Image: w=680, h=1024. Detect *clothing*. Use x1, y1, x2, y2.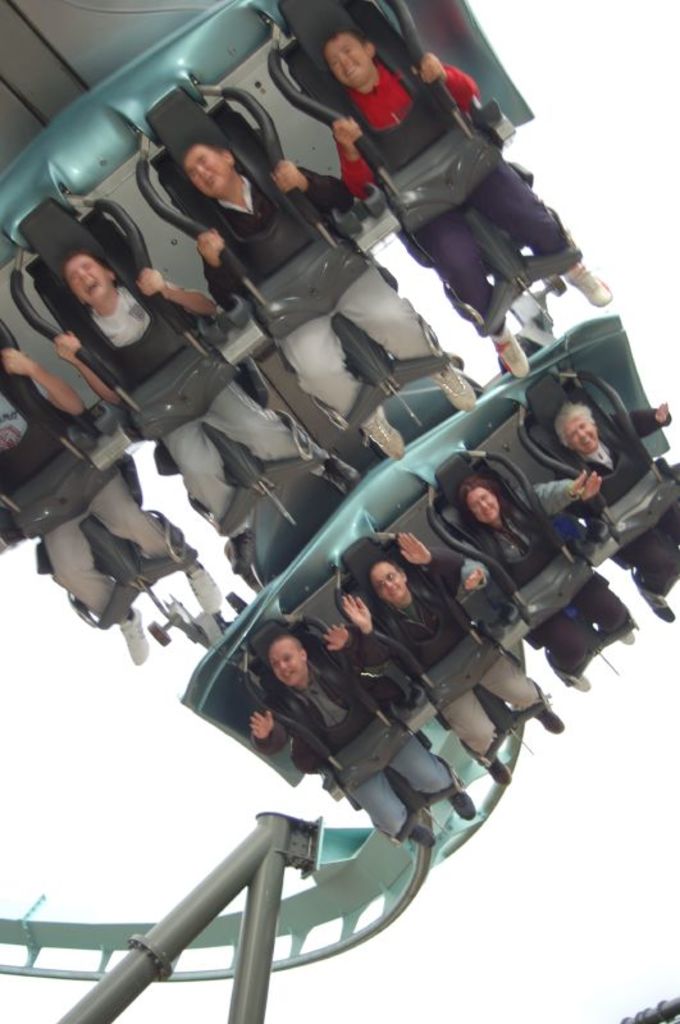
382, 552, 555, 762.
